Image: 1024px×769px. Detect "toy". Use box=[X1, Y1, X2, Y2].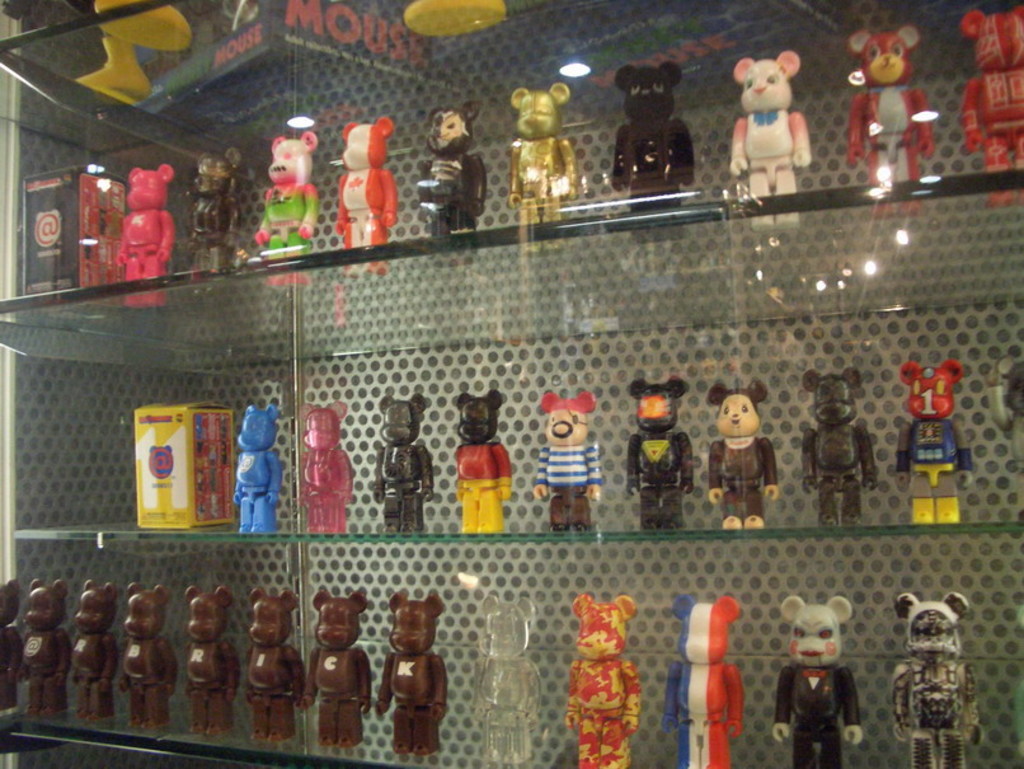
box=[67, 580, 117, 721].
